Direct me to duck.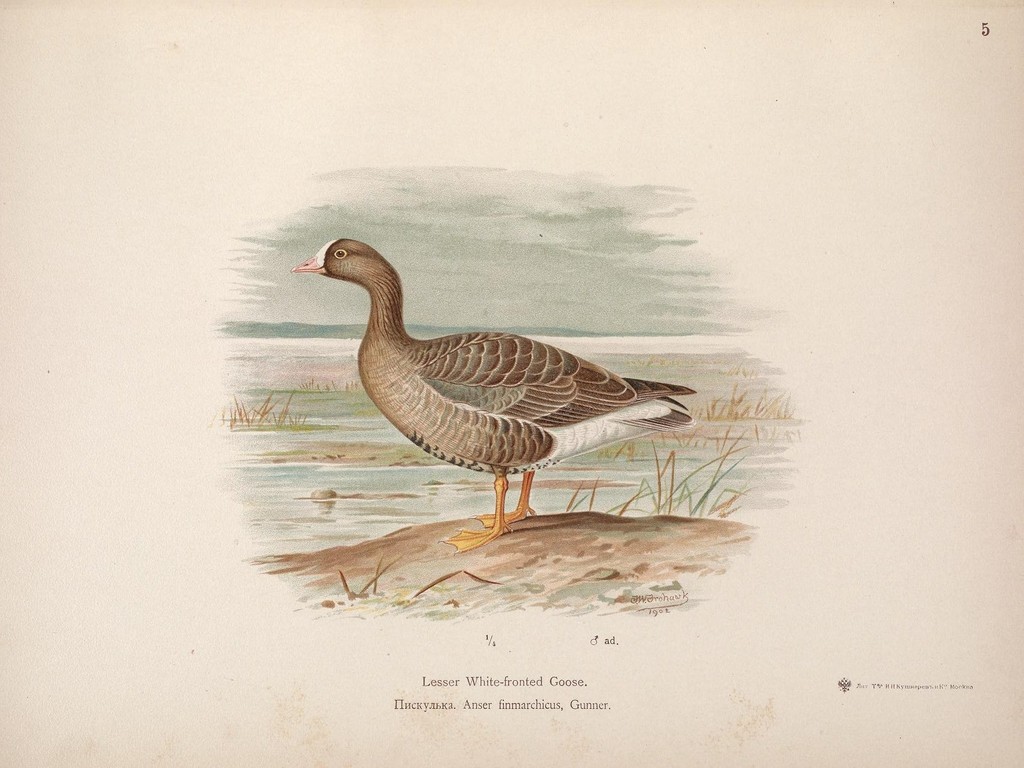
Direction: BBox(297, 231, 706, 537).
